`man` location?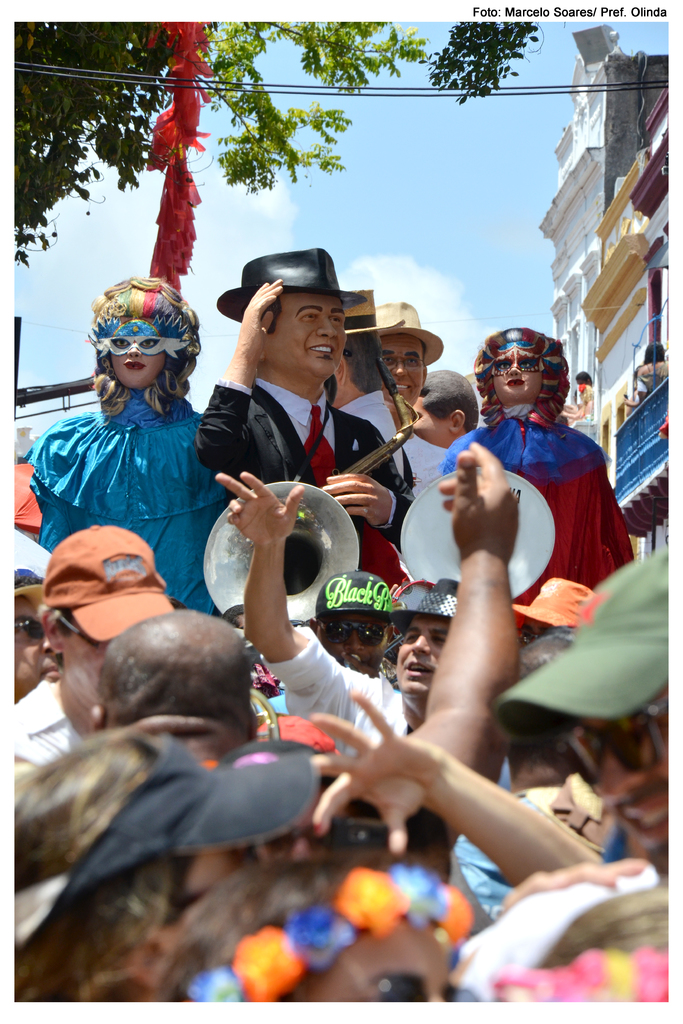
<box>176,245,408,612</box>
